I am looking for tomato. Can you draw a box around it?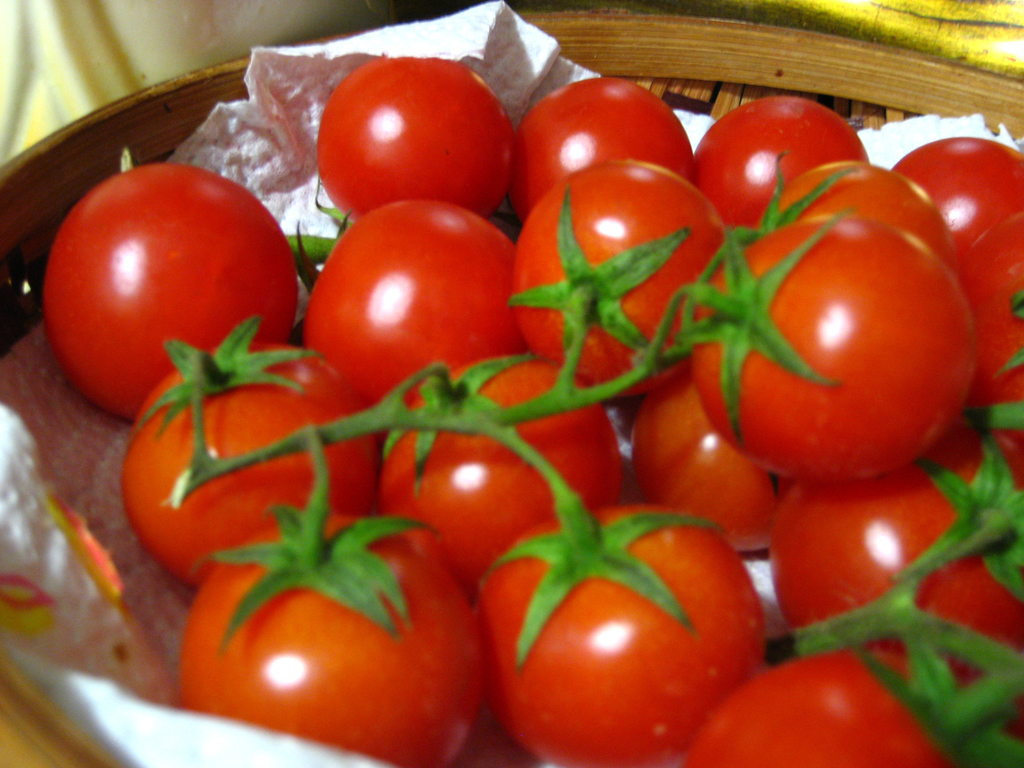
Sure, the bounding box is [973, 295, 1023, 490].
